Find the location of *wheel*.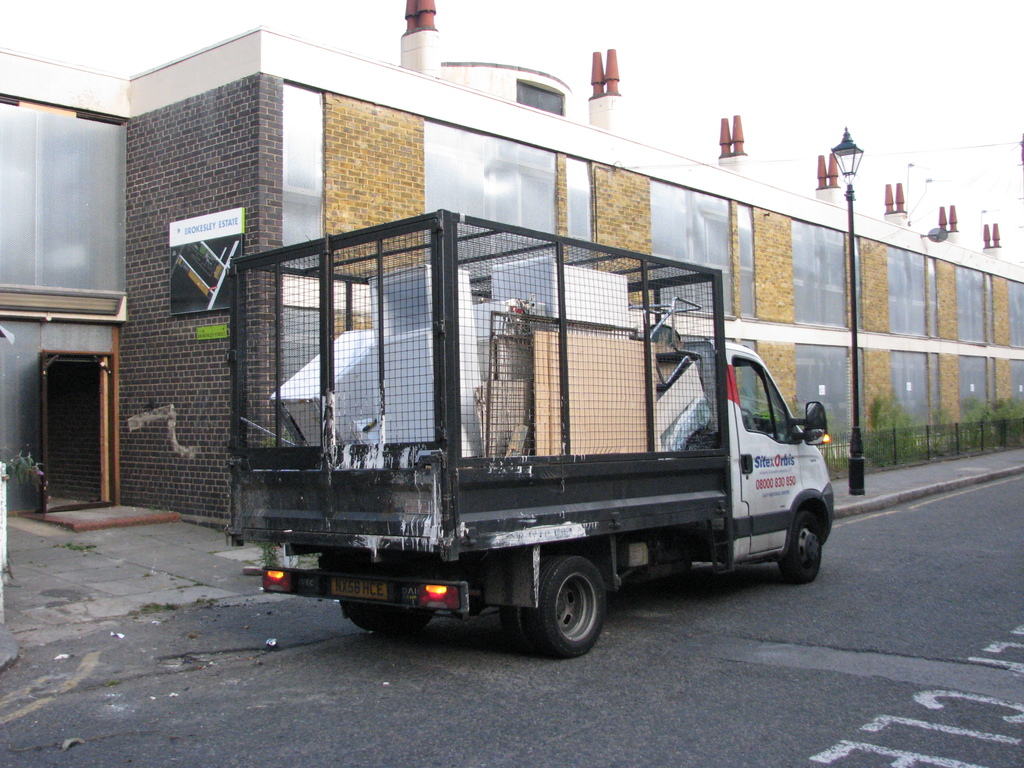
Location: (778,509,822,584).
